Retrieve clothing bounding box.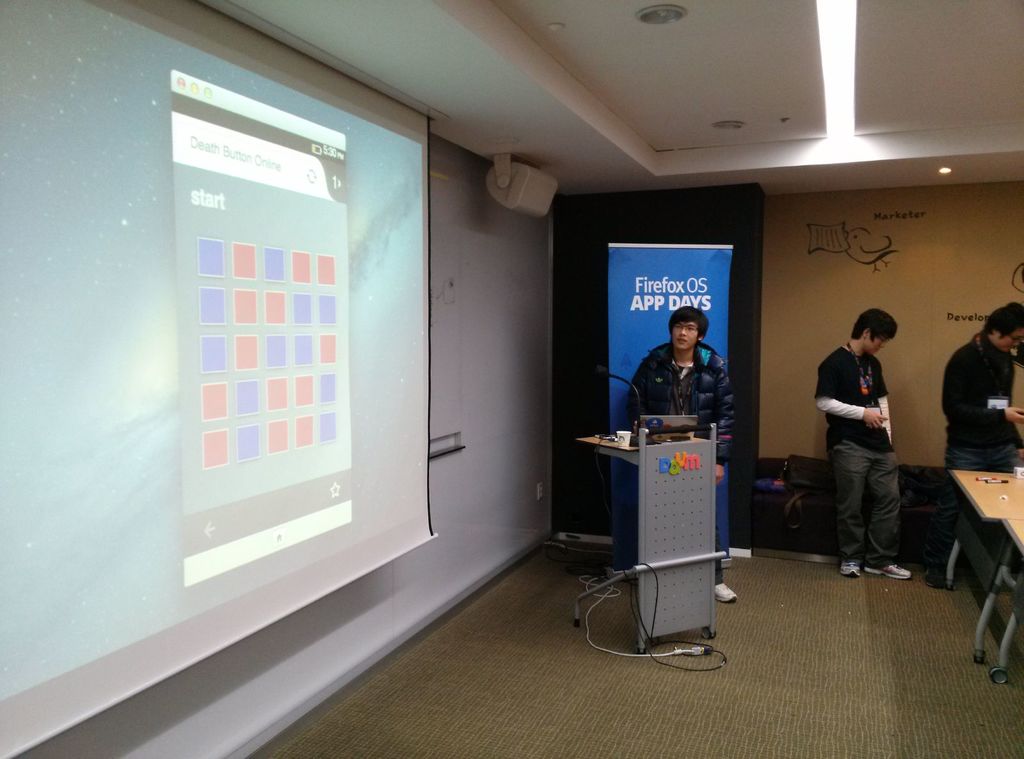
Bounding box: pyautogui.locateOnScreen(623, 360, 735, 561).
